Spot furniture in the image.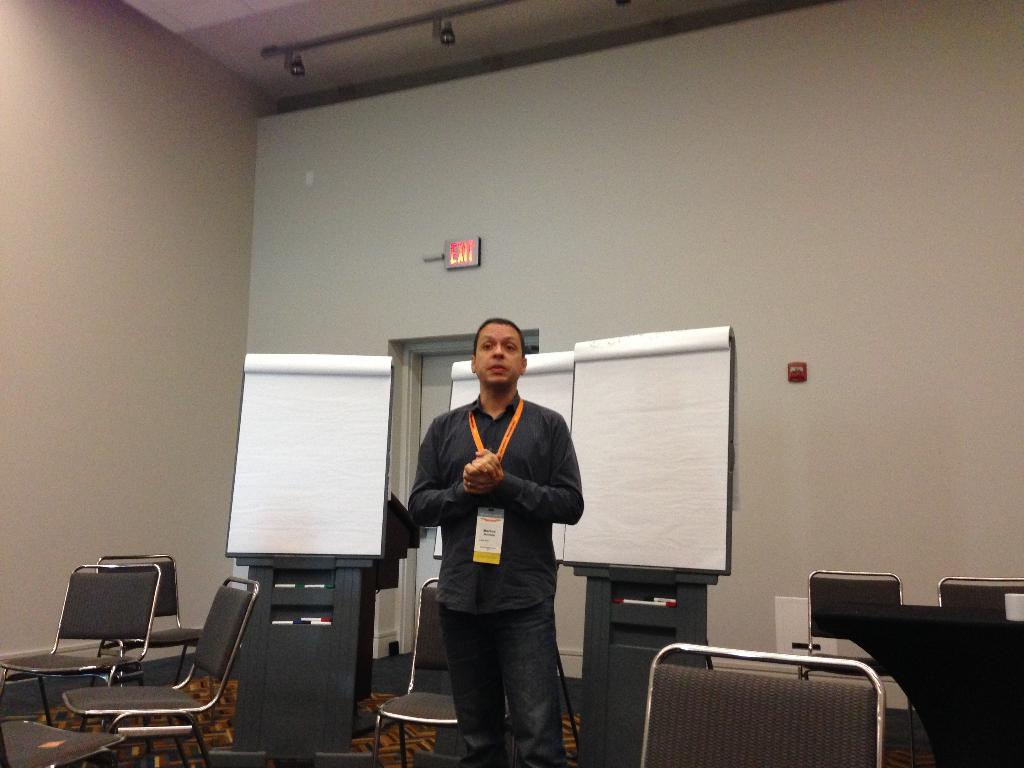
furniture found at <bbox>810, 603, 1023, 767</bbox>.
